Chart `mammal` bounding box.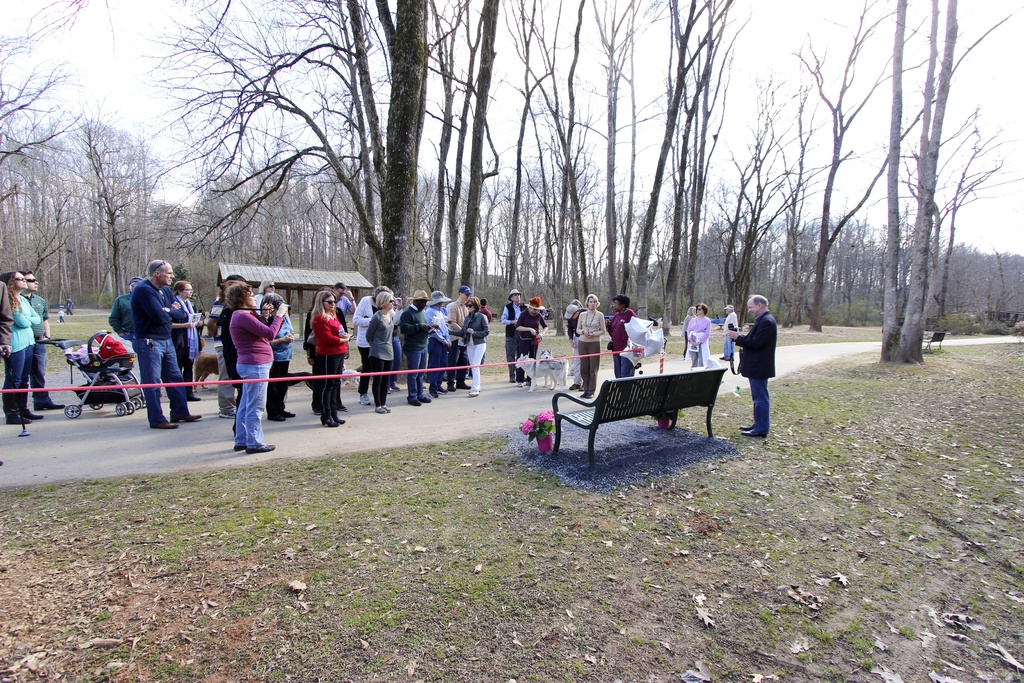
Charted: left=513, top=293, right=545, bottom=385.
